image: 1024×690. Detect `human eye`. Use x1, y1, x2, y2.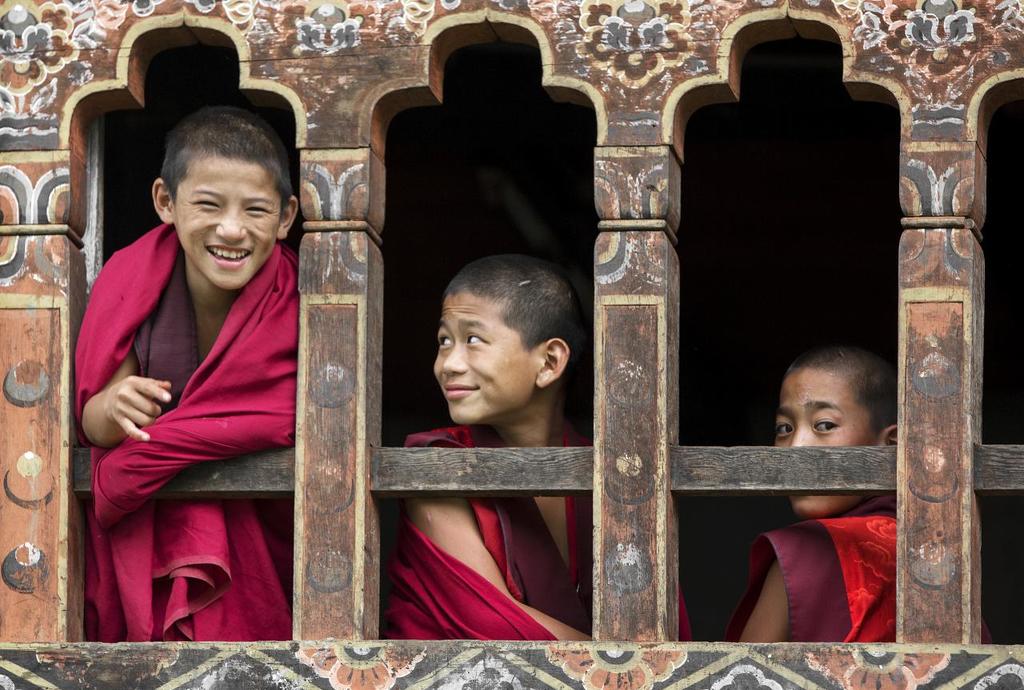
465, 329, 491, 350.
